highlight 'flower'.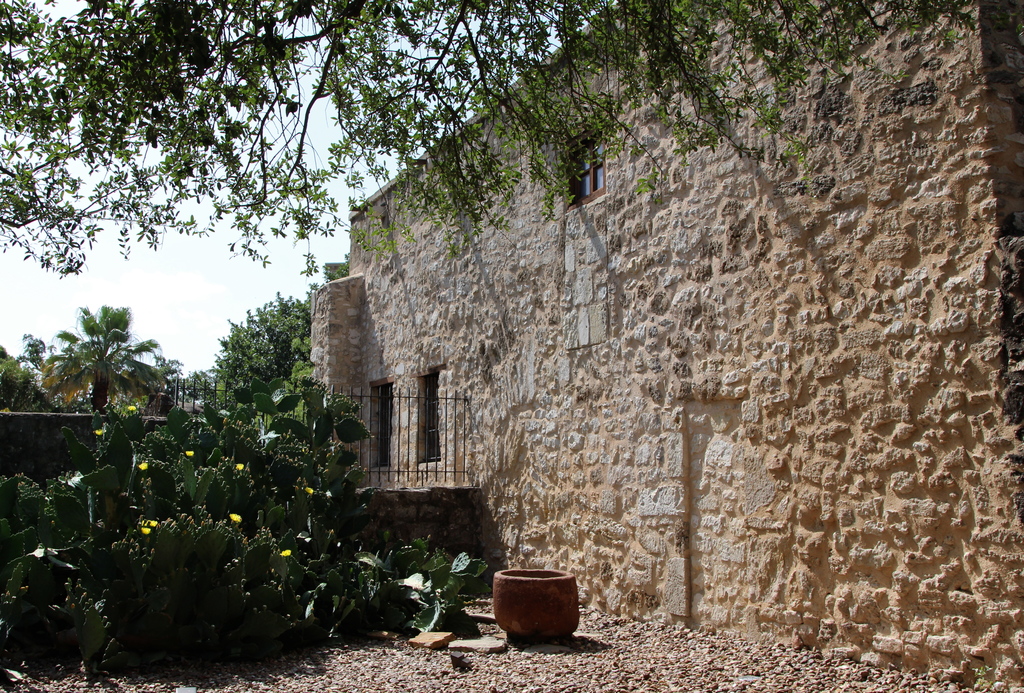
Highlighted region: region(280, 546, 291, 558).
